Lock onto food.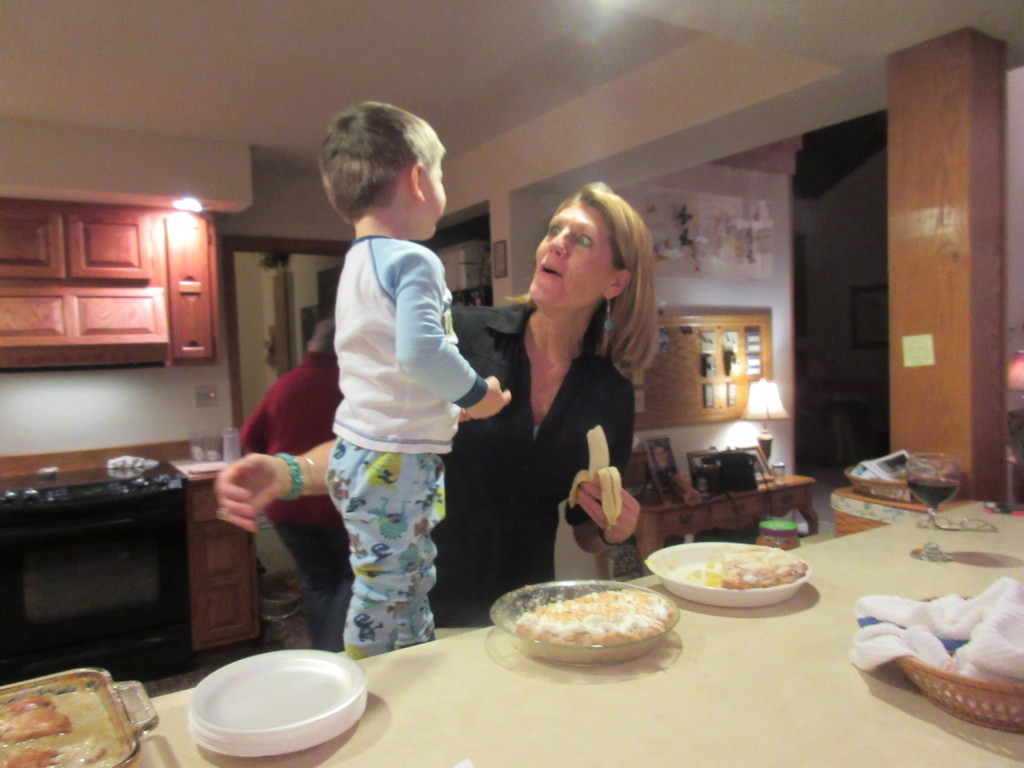
Locked: (588, 423, 613, 479).
